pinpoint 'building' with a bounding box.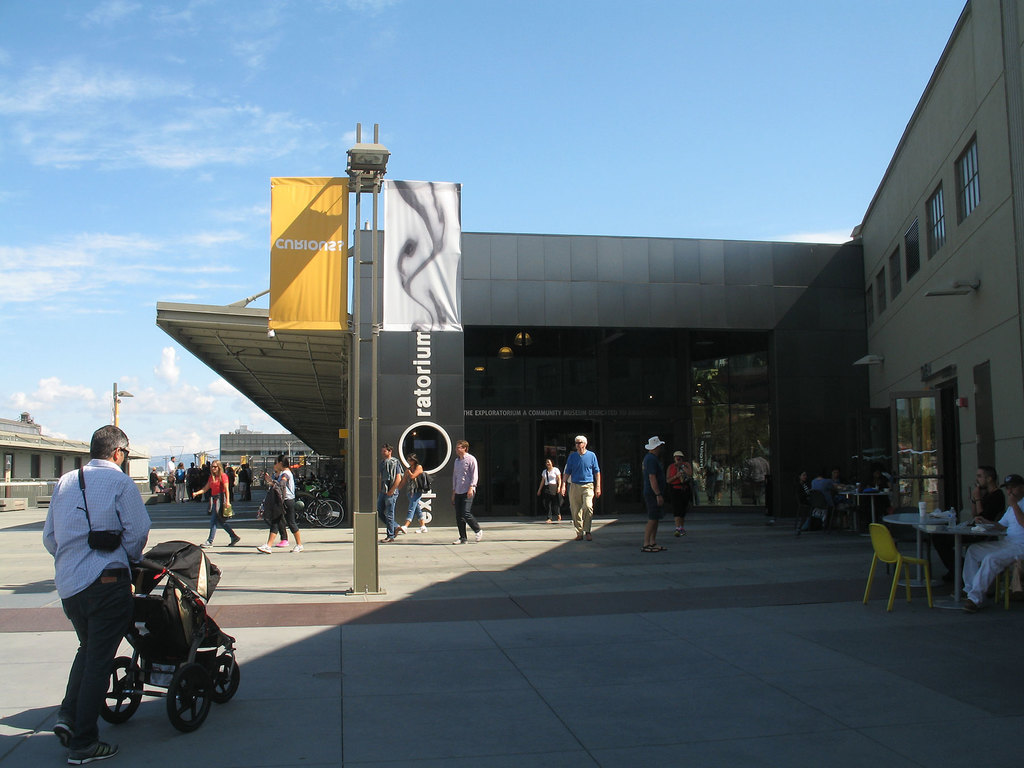
[0,406,90,499].
